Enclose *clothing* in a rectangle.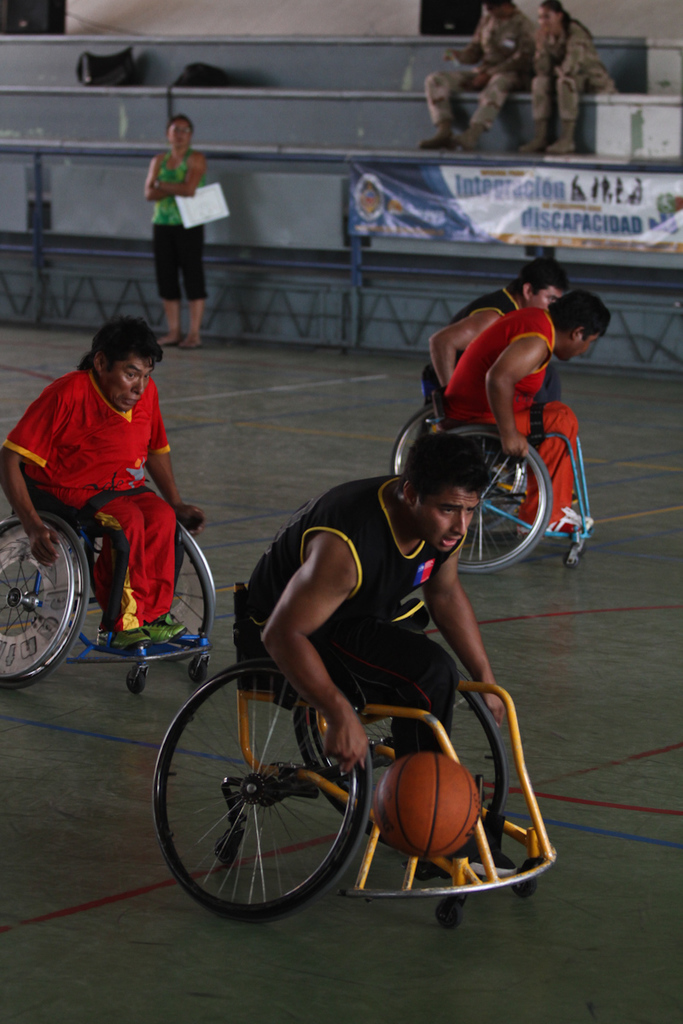
x1=441, y1=306, x2=583, y2=523.
